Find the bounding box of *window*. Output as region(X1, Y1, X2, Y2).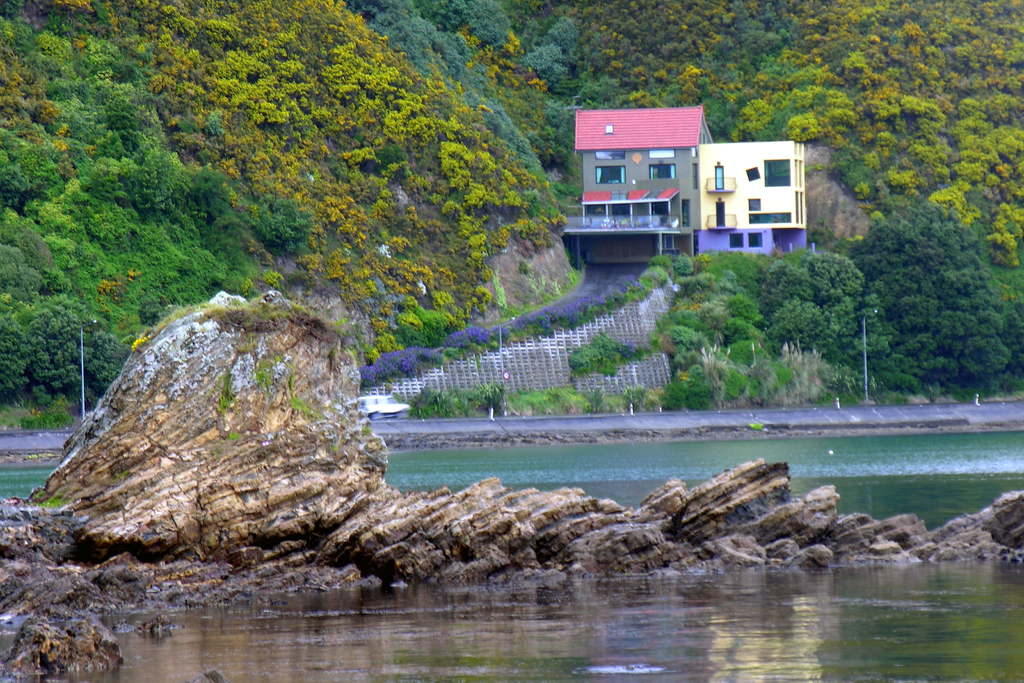
region(596, 168, 623, 185).
